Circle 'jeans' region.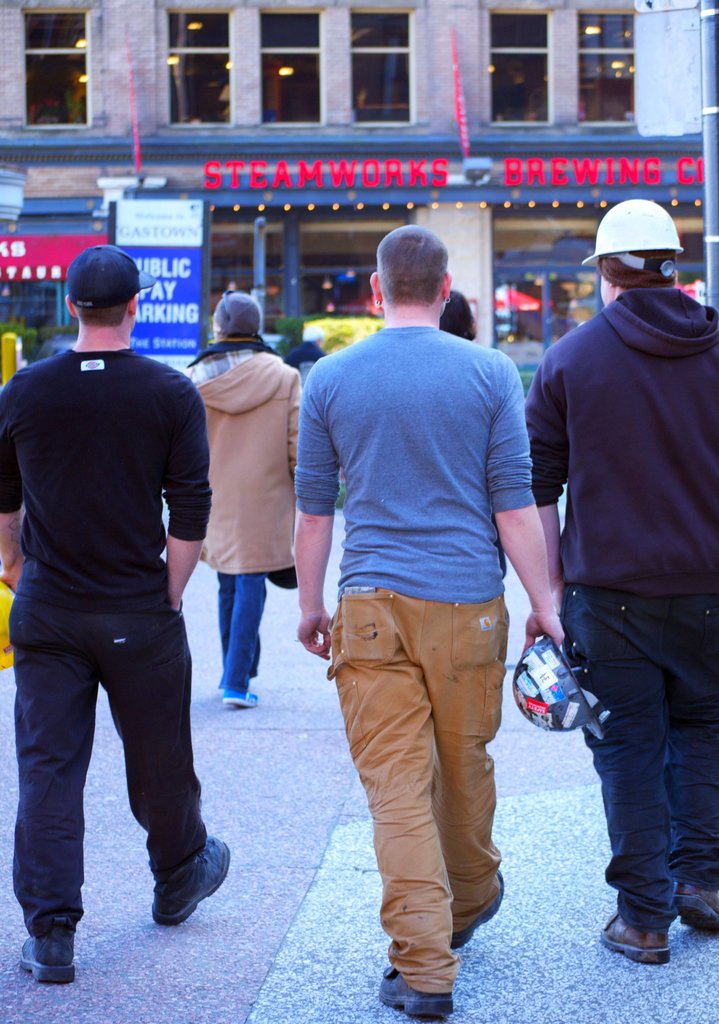
Region: [535, 560, 708, 965].
